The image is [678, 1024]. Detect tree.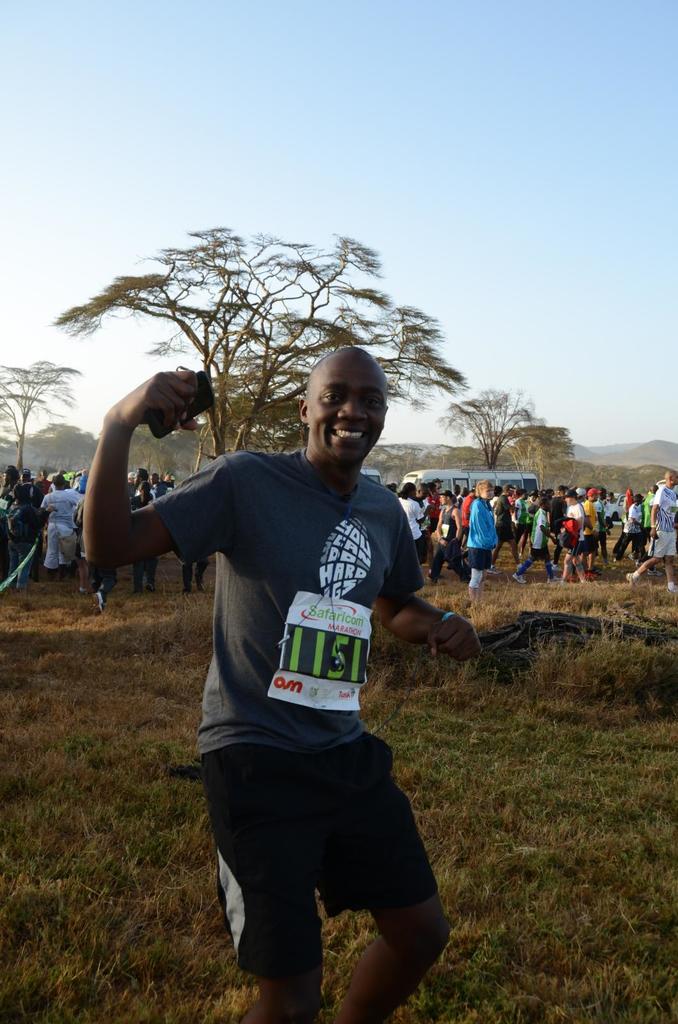
Detection: bbox=(38, 211, 466, 492).
